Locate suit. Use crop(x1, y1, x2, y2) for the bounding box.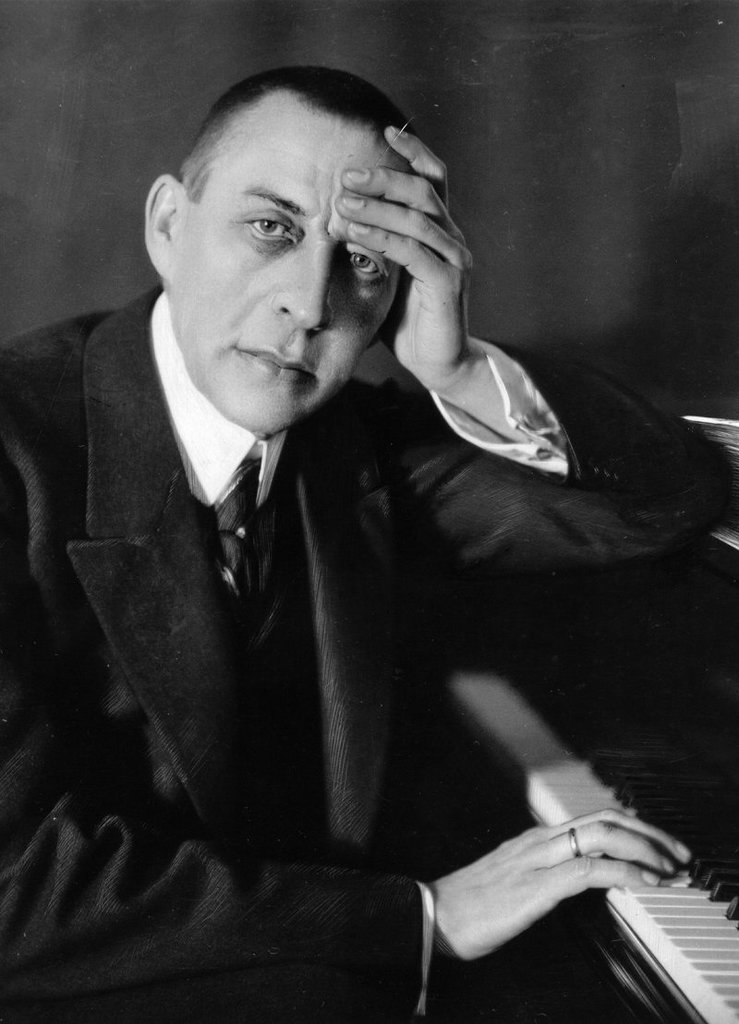
crop(13, 200, 662, 1023).
